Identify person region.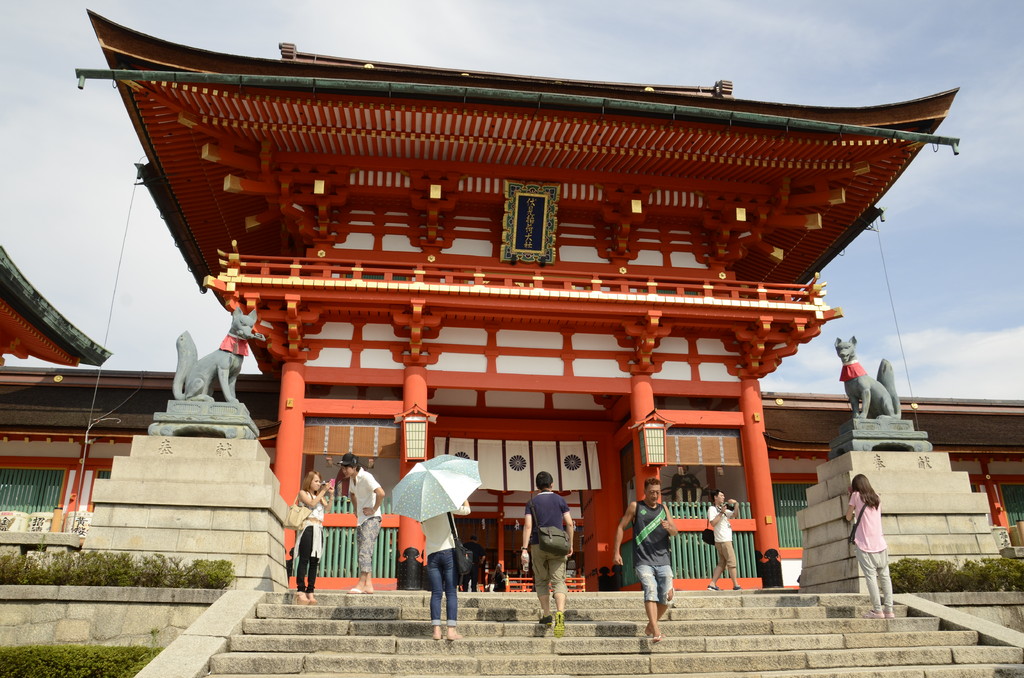
Region: select_region(520, 466, 573, 636).
